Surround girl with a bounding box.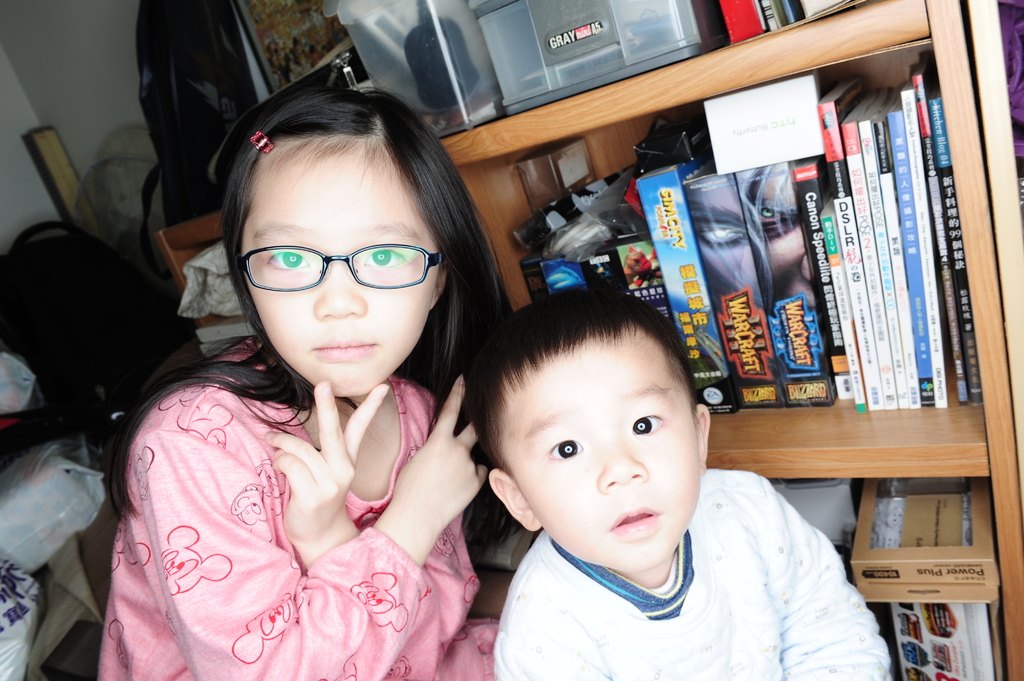
bbox(95, 99, 514, 678).
